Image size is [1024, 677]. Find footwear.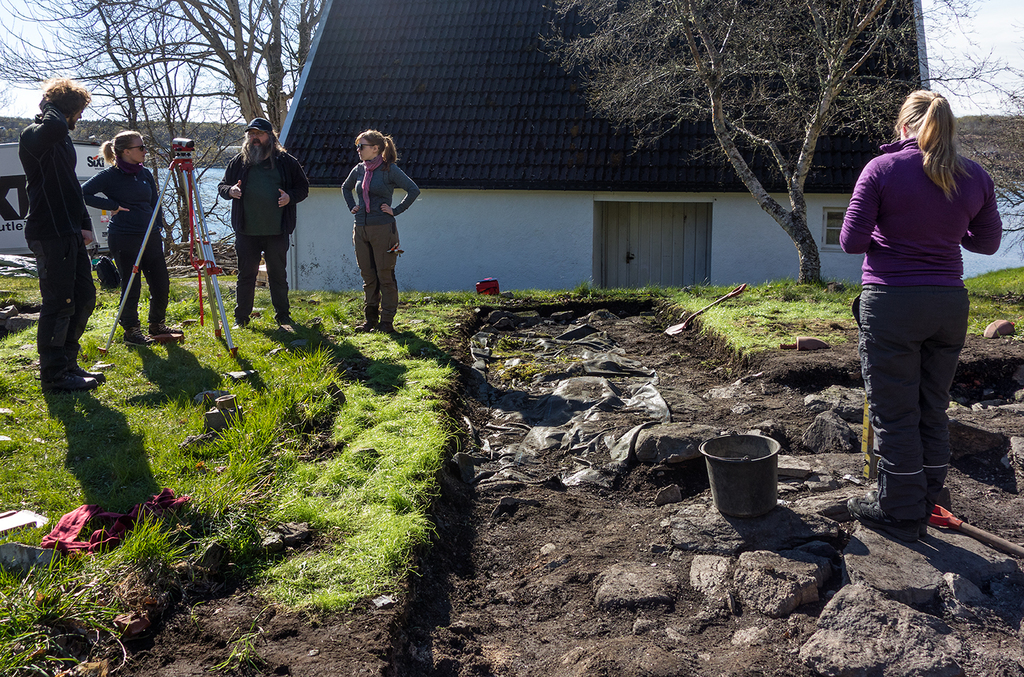
BBox(865, 476, 935, 522).
